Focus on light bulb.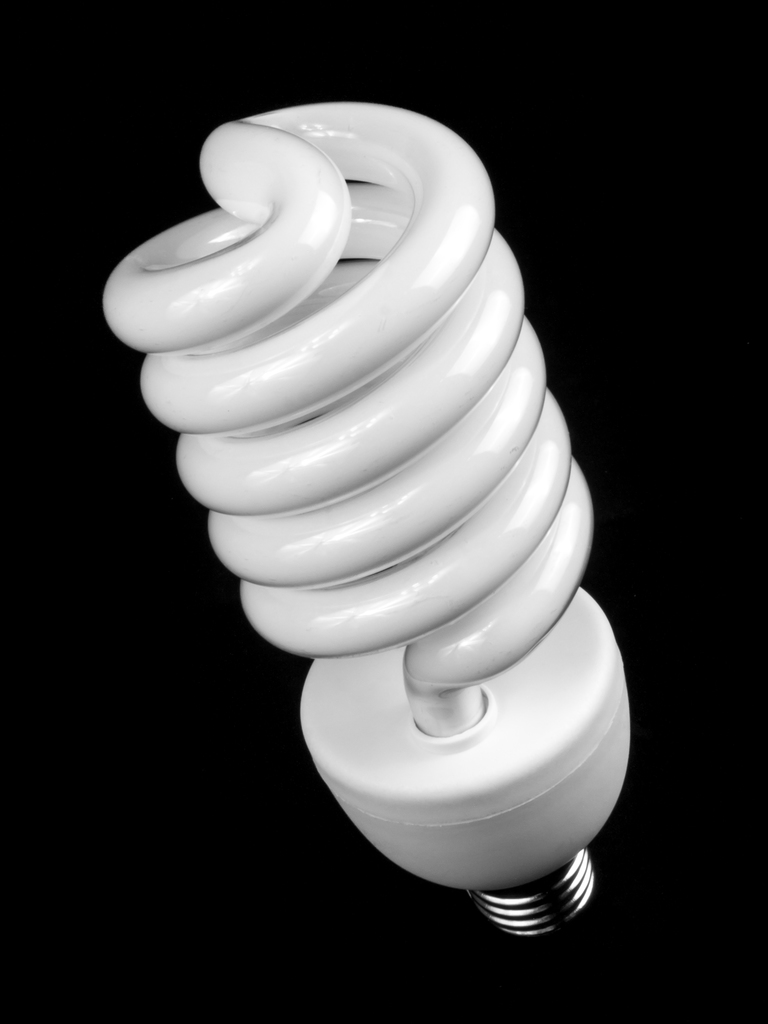
Focused at [x1=102, y1=102, x2=630, y2=938].
